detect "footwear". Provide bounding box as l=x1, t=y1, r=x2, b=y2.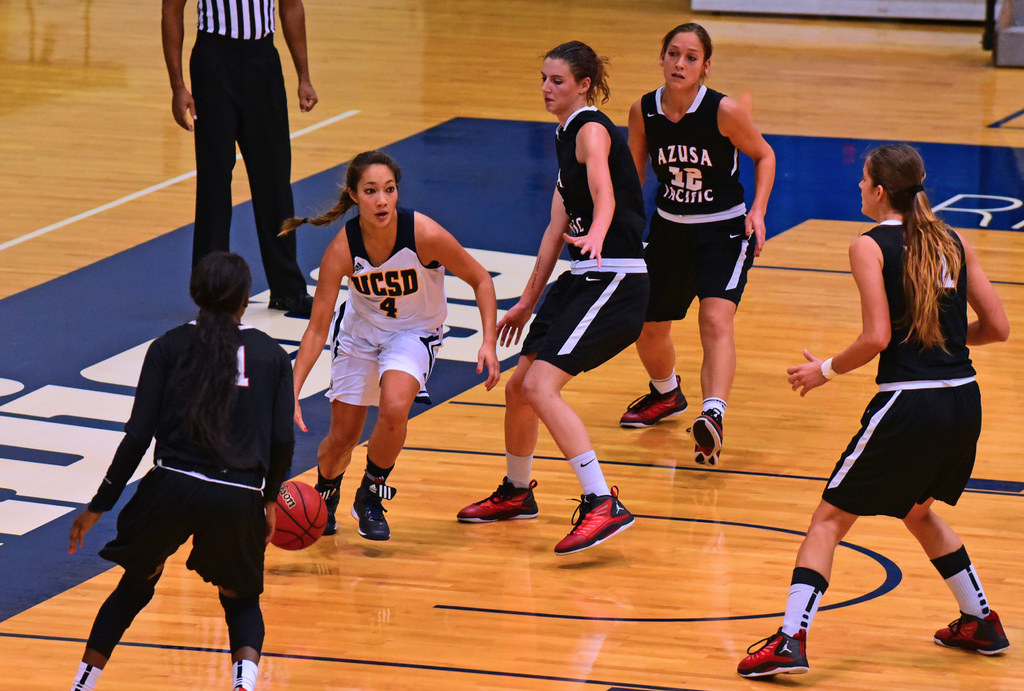
l=740, t=624, r=808, b=677.
